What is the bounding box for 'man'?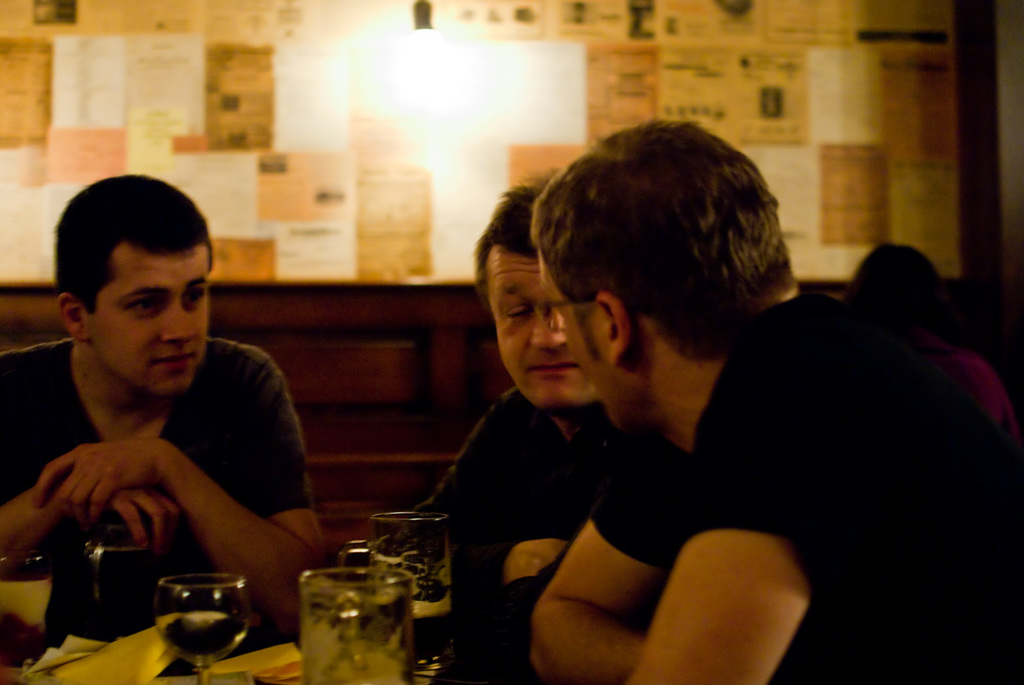
x1=521, y1=127, x2=1014, y2=684.
